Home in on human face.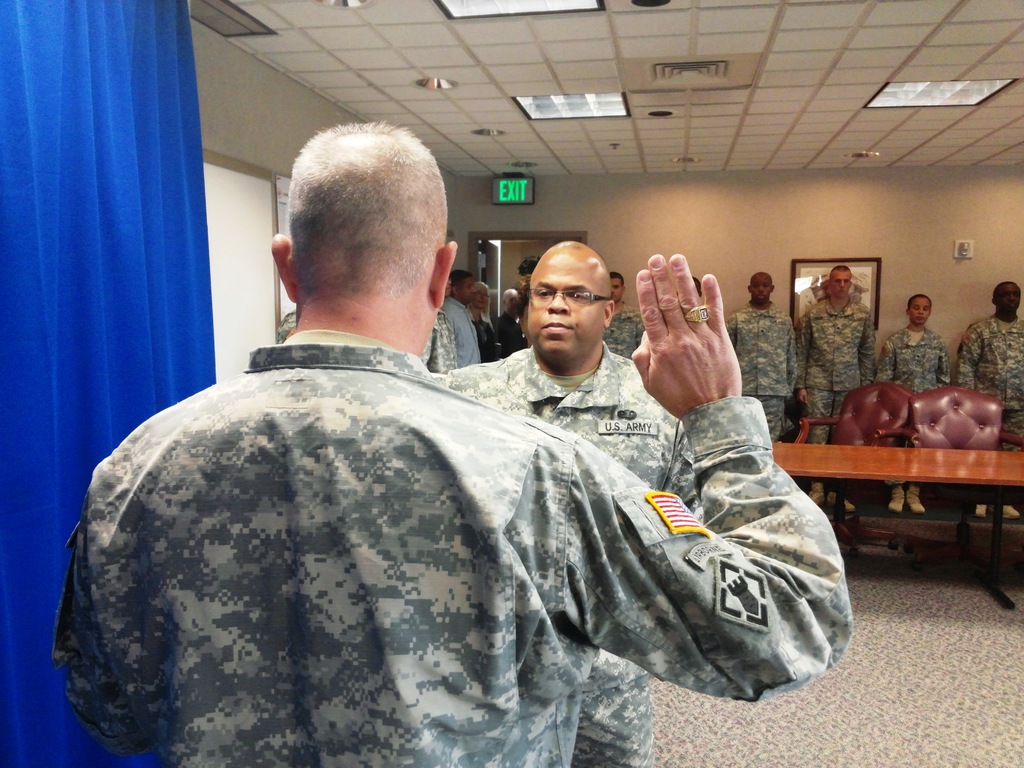
Homed in at <bbox>457, 278, 473, 298</bbox>.
